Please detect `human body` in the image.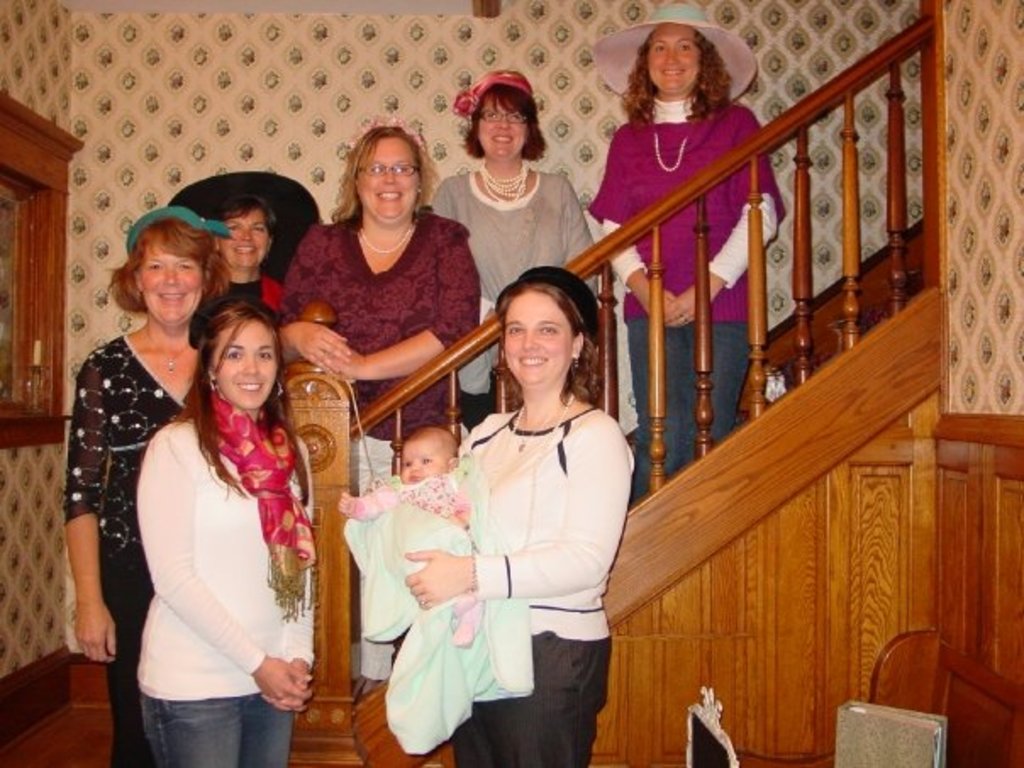
select_region(419, 271, 646, 761).
